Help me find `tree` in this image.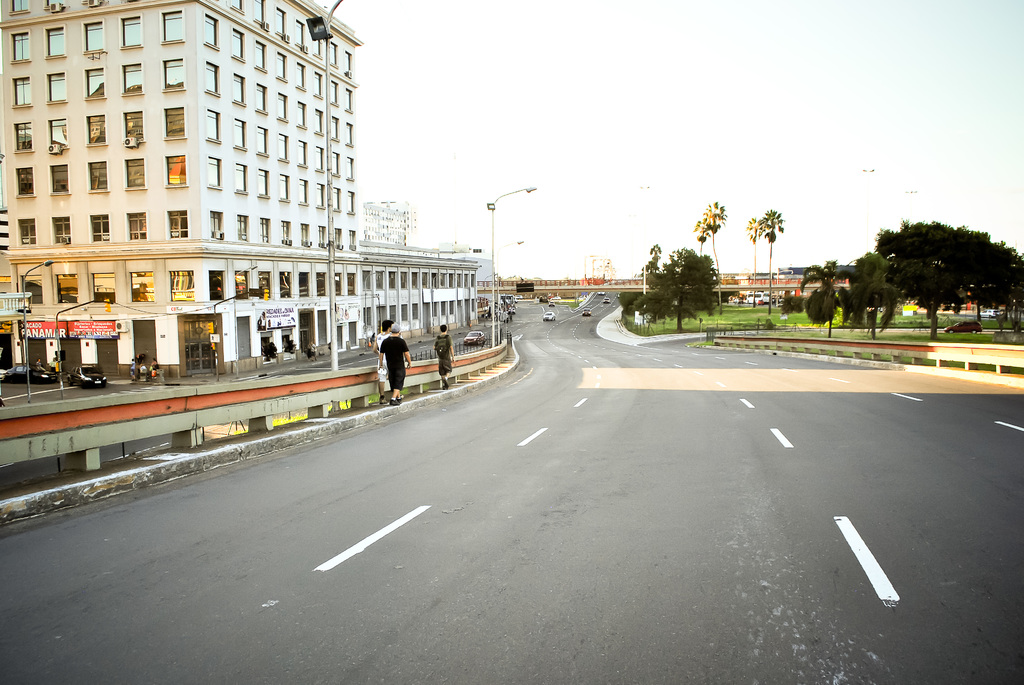
Found it: [x1=701, y1=198, x2=728, y2=313].
